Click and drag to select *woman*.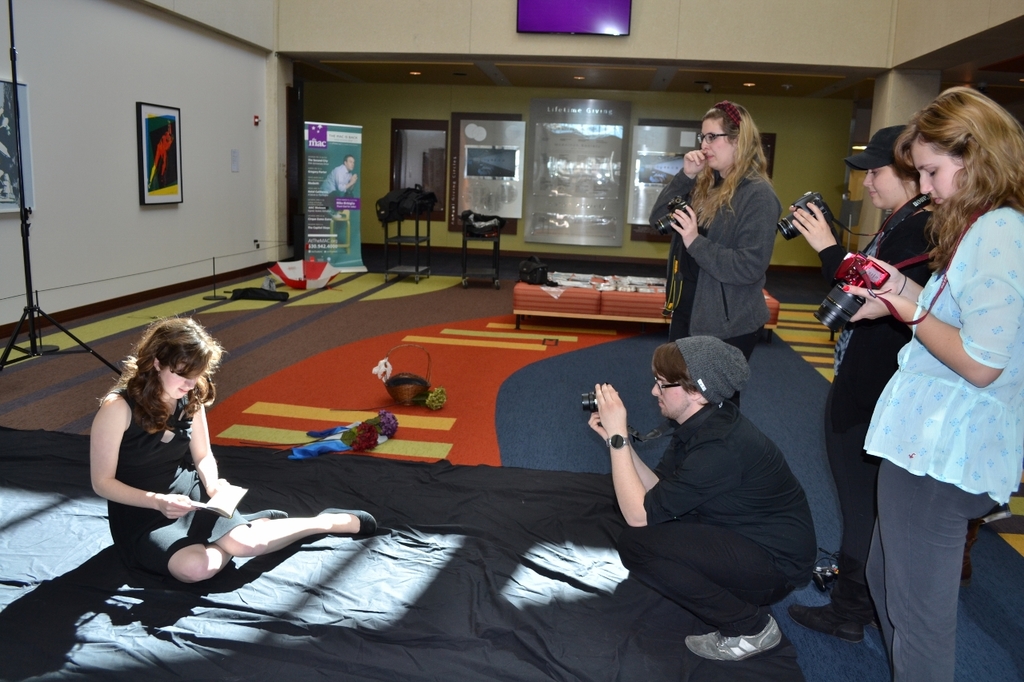
Selection: (649, 101, 782, 405).
